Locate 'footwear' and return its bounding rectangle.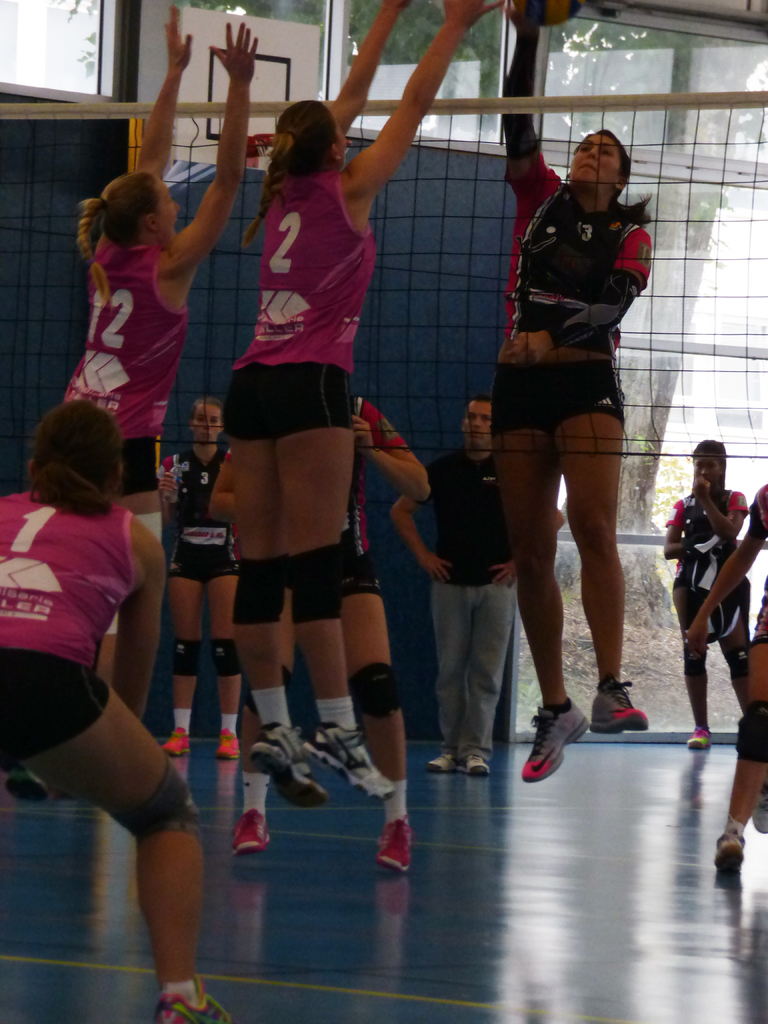
x1=159 y1=725 x2=201 y2=753.
